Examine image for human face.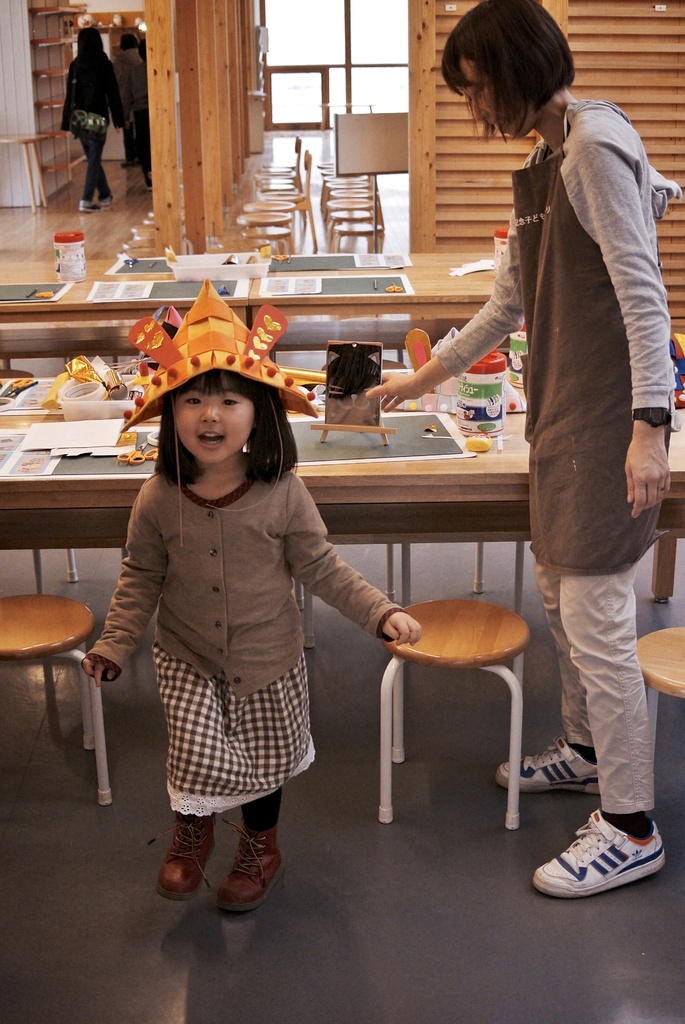
Examination result: [453, 57, 532, 141].
